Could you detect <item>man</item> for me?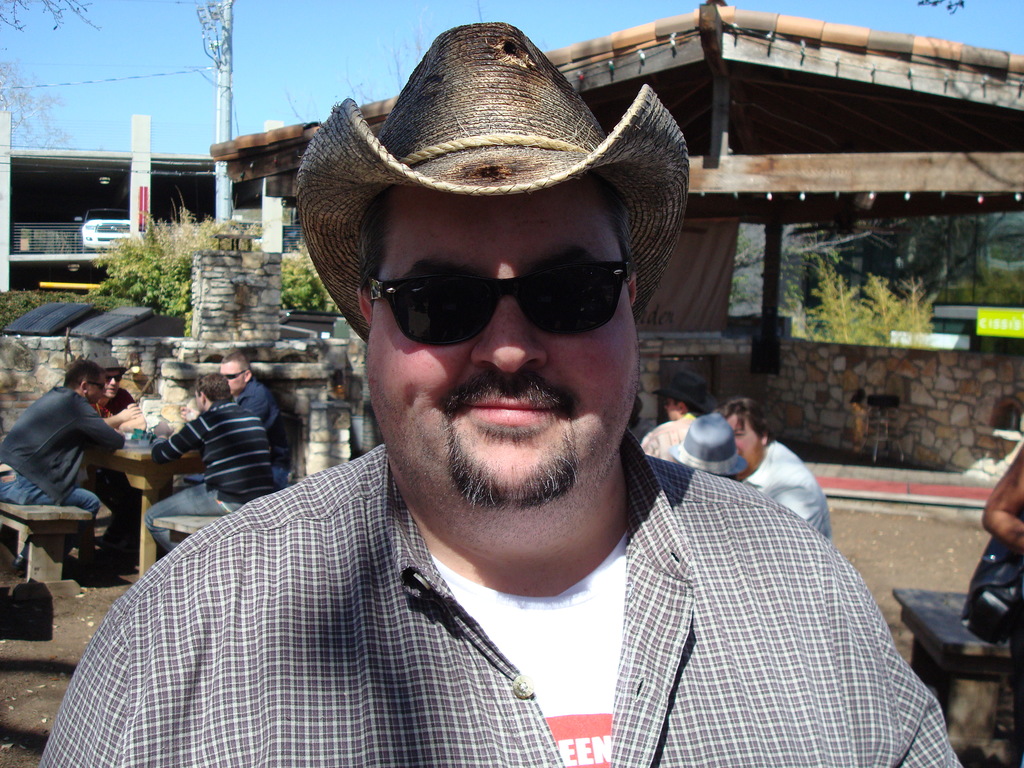
Detection result: box(724, 386, 834, 547).
